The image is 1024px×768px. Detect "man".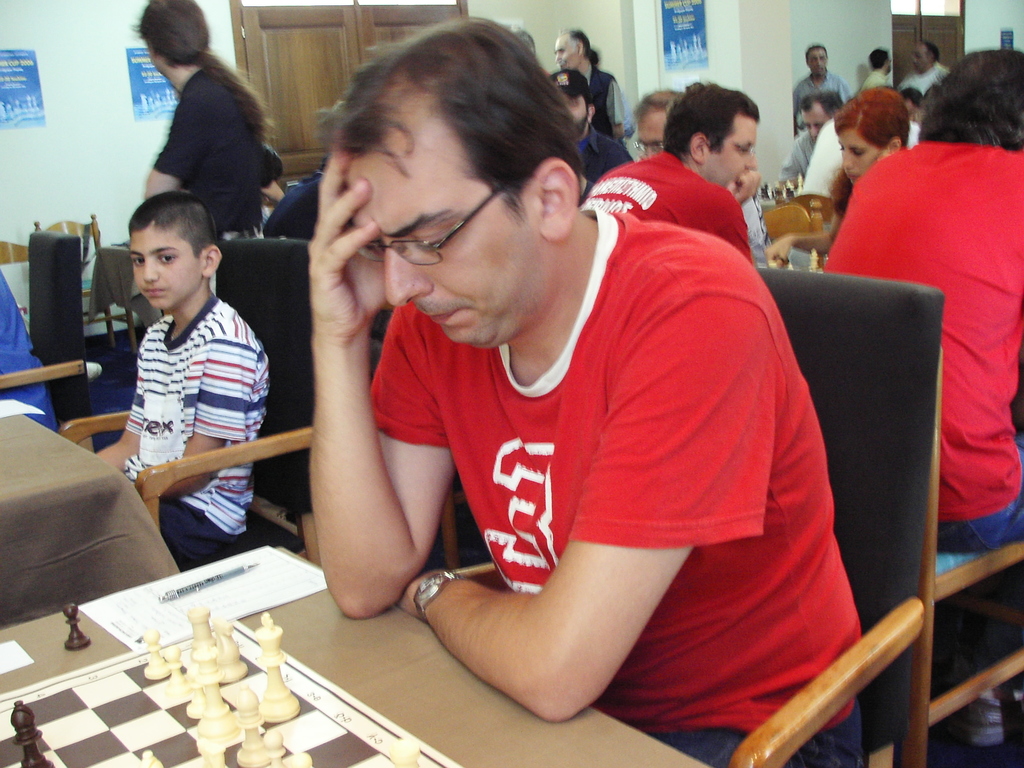
Detection: (142,0,268,245).
